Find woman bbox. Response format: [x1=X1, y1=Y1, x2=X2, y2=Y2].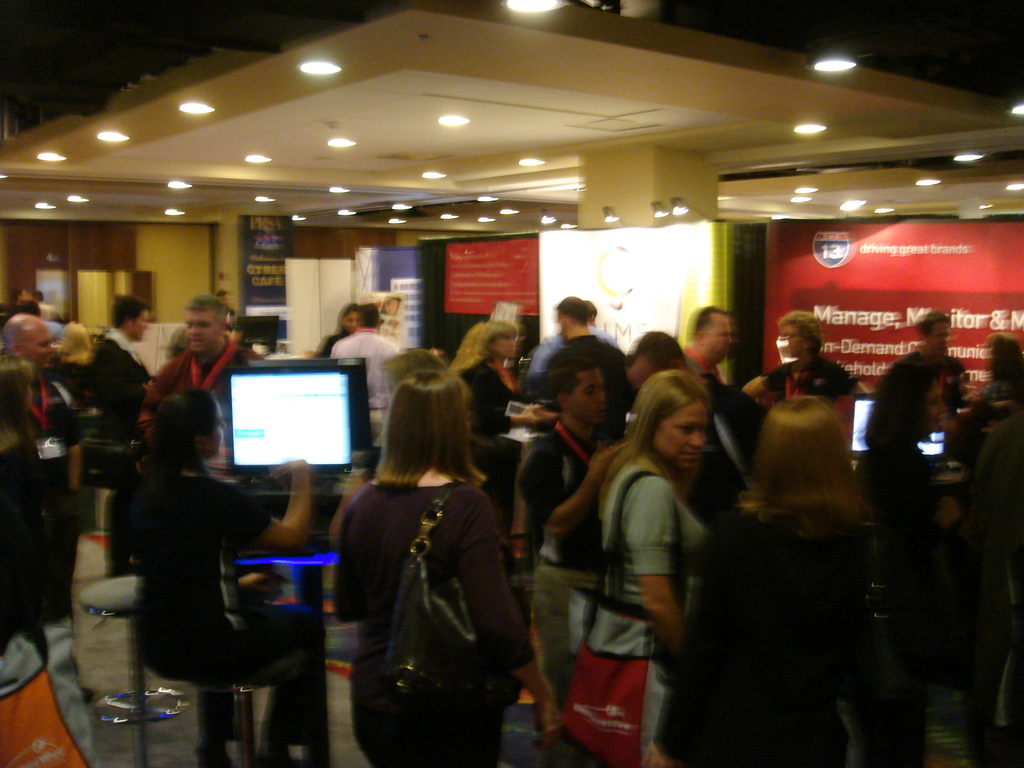
[x1=326, y1=340, x2=536, y2=767].
